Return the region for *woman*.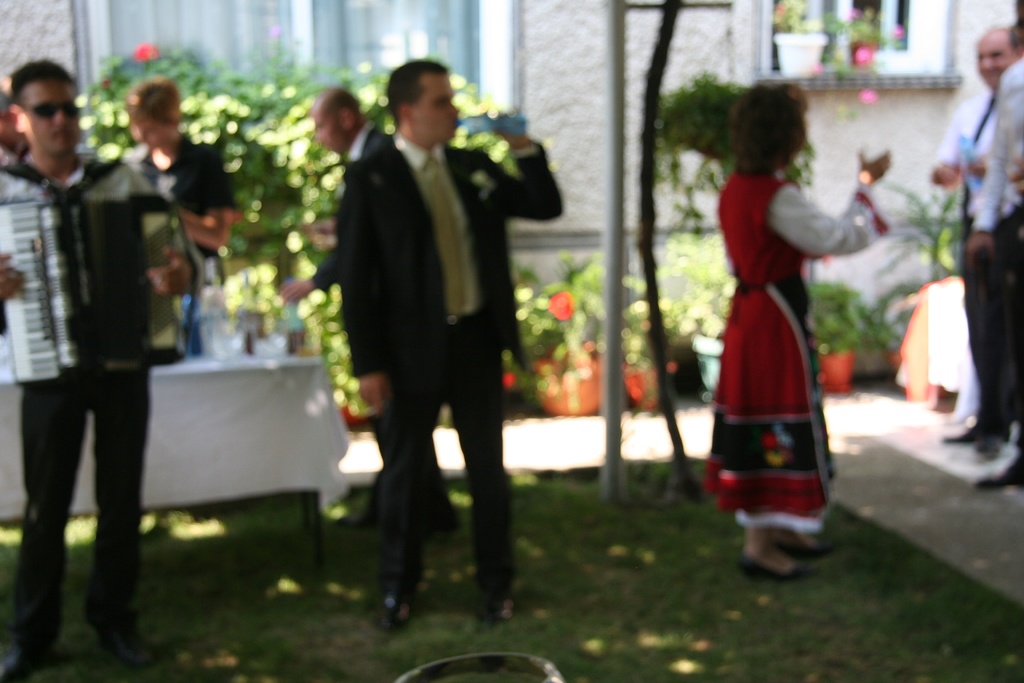
701 70 874 576.
